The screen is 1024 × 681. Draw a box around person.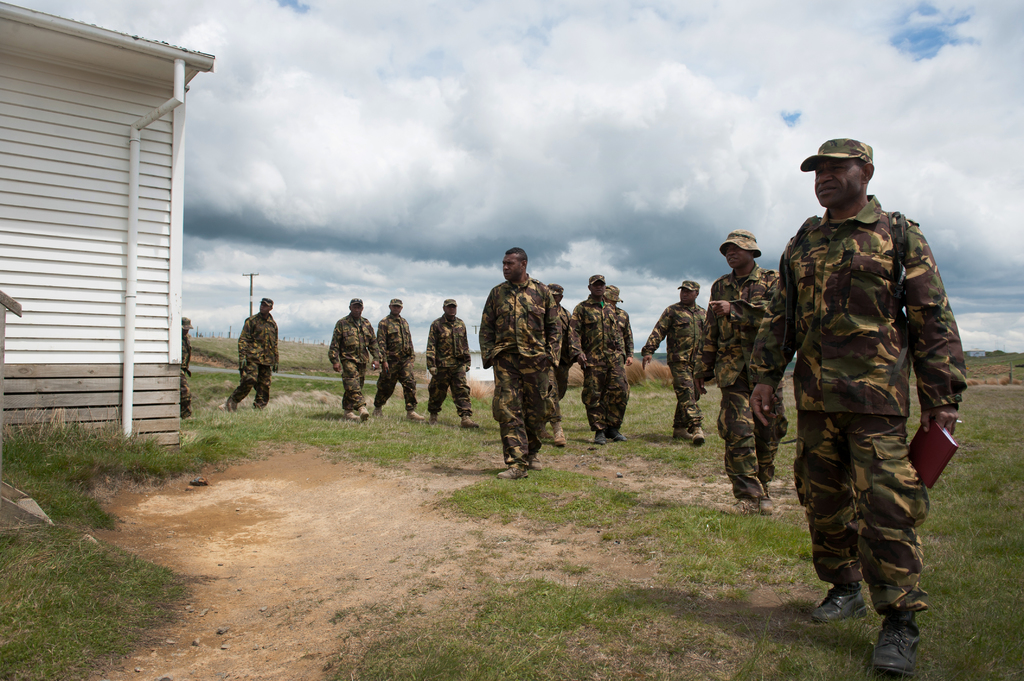
select_region(776, 145, 964, 651).
